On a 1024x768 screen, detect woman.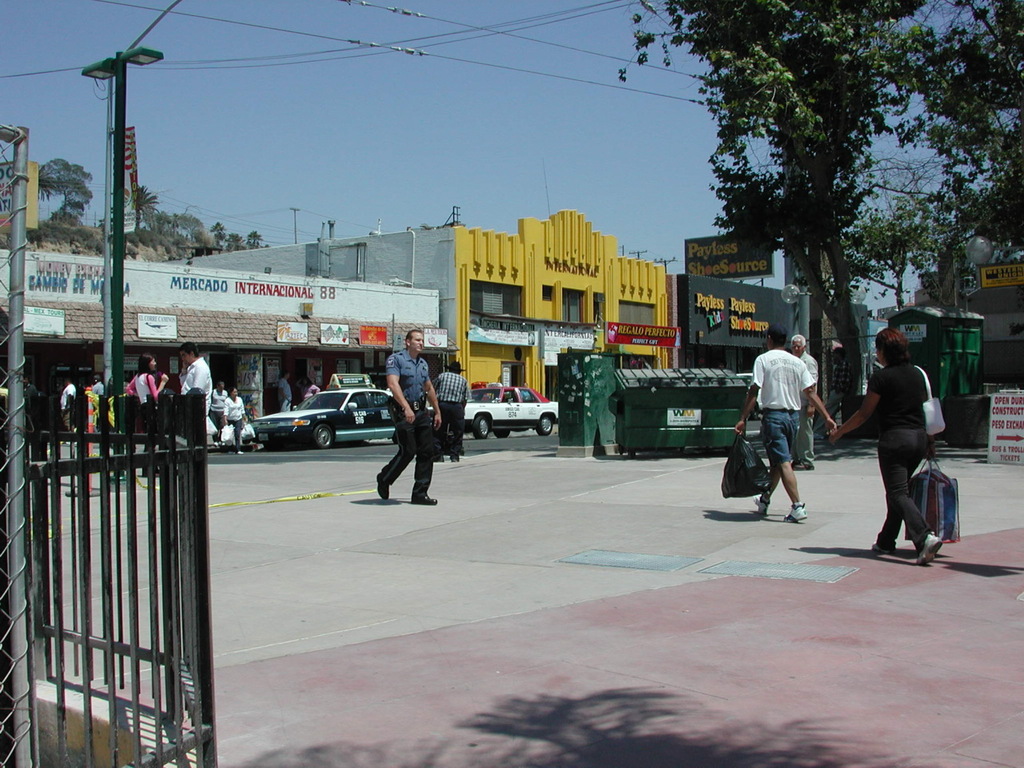
(left=203, top=371, right=227, bottom=446).
